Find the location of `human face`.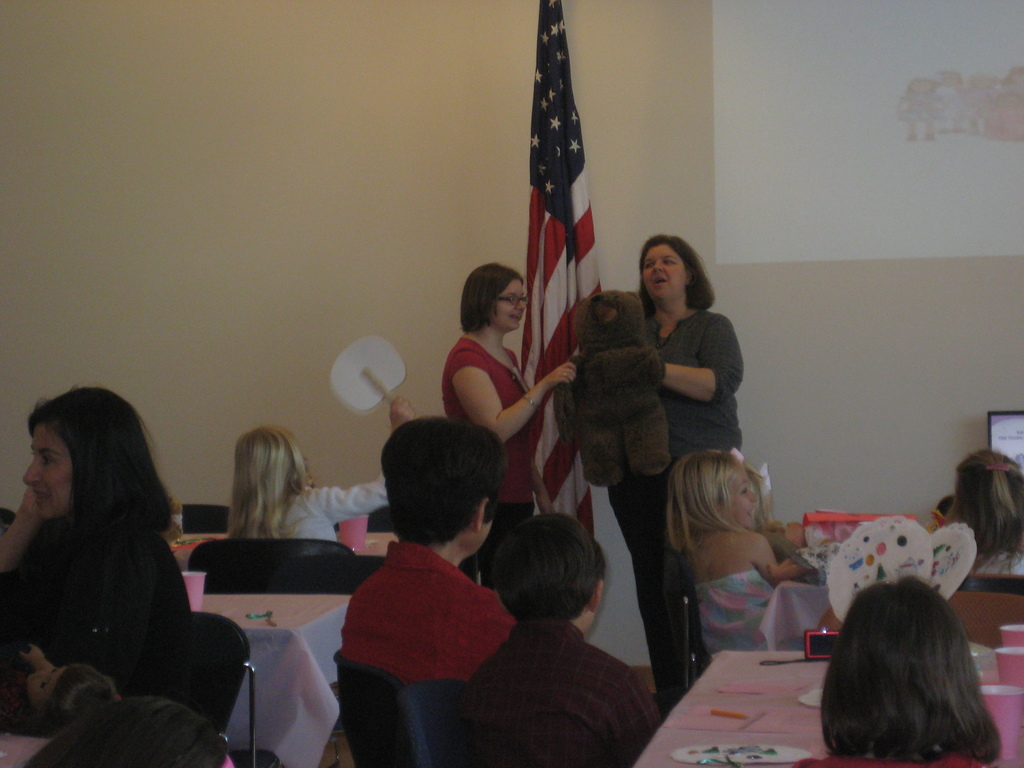
Location: (643, 241, 694, 305).
